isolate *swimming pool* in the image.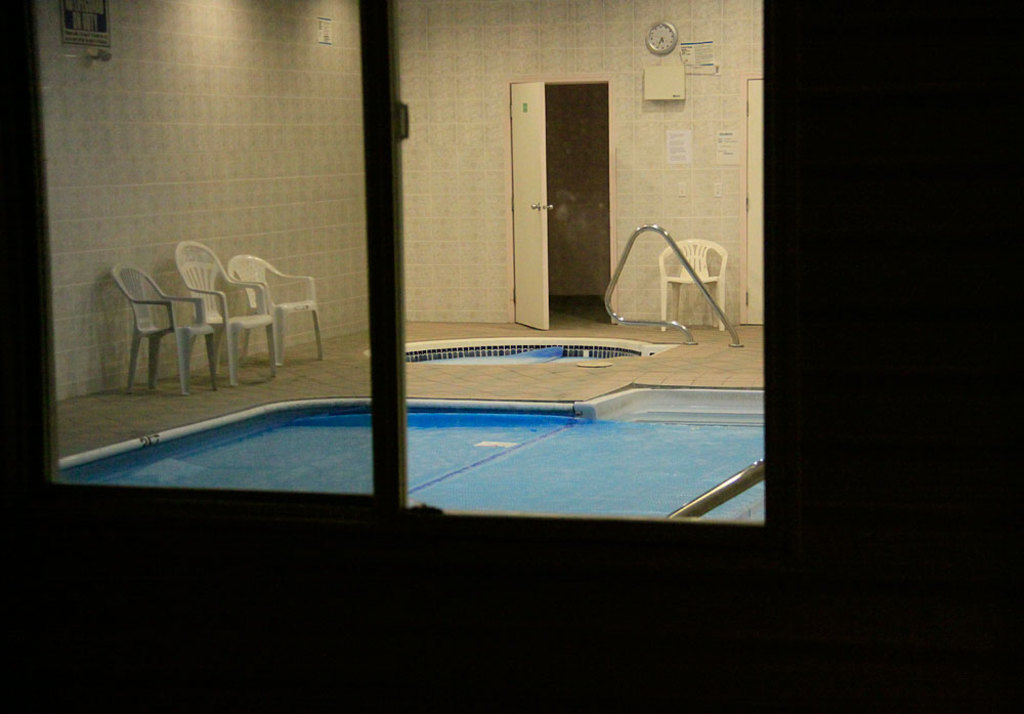
Isolated region: region(101, 326, 775, 541).
